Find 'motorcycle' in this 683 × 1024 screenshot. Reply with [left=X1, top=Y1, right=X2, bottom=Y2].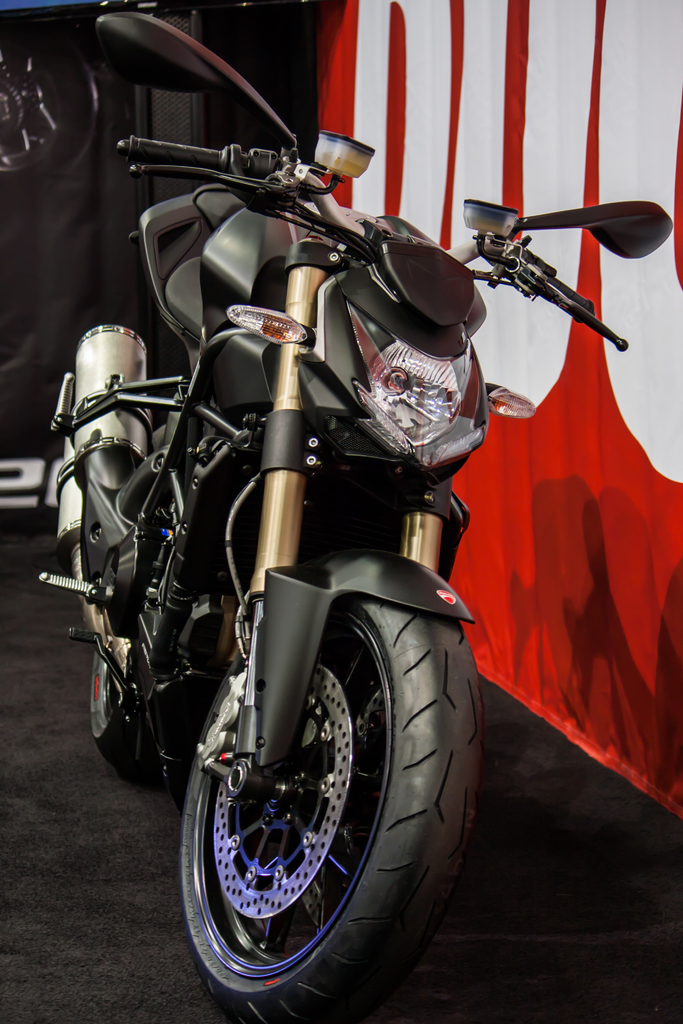
[left=36, top=10, right=672, bottom=1023].
